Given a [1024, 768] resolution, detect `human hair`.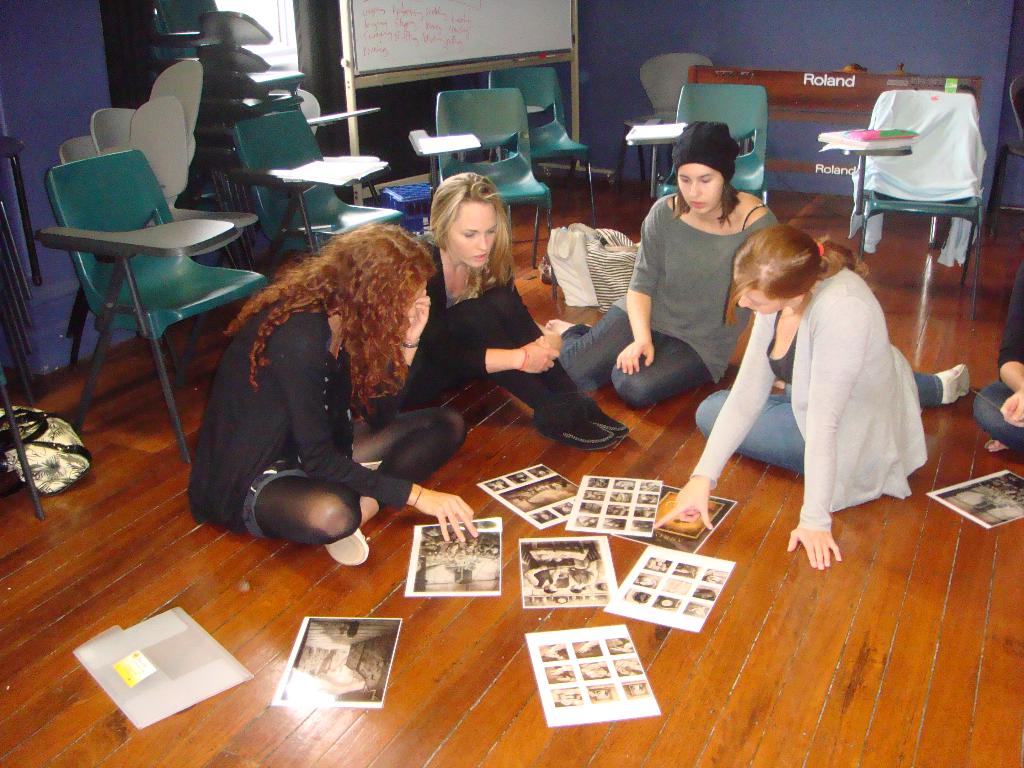
[x1=428, y1=172, x2=515, y2=289].
